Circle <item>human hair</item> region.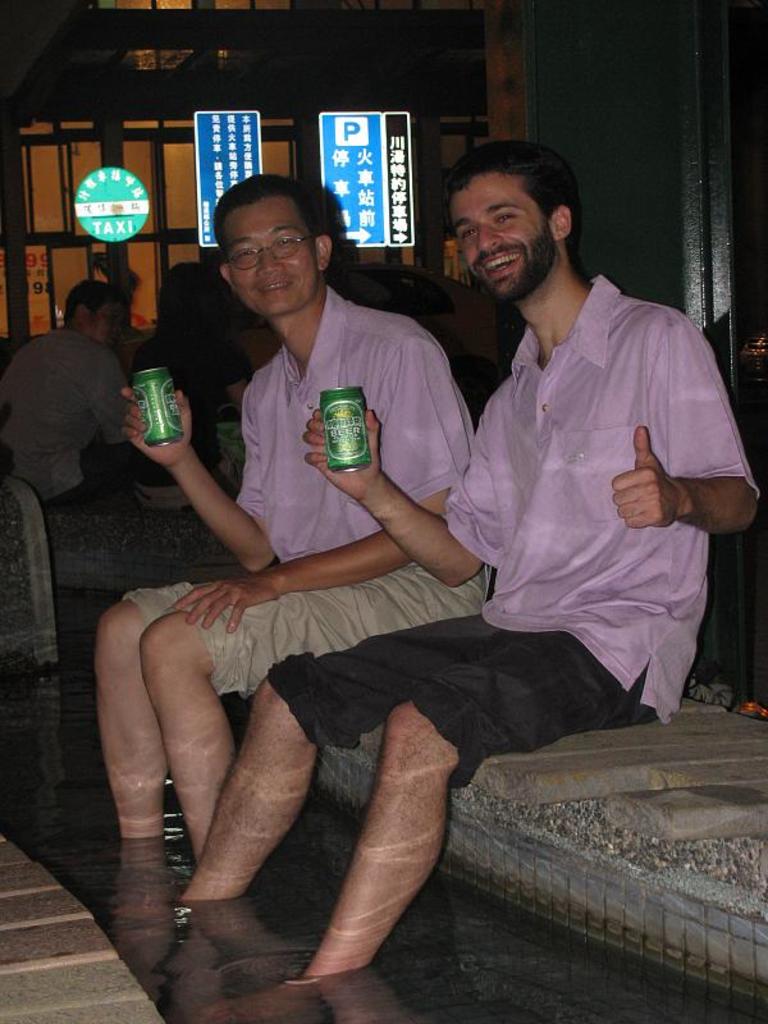
Region: Rect(436, 137, 585, 262).
